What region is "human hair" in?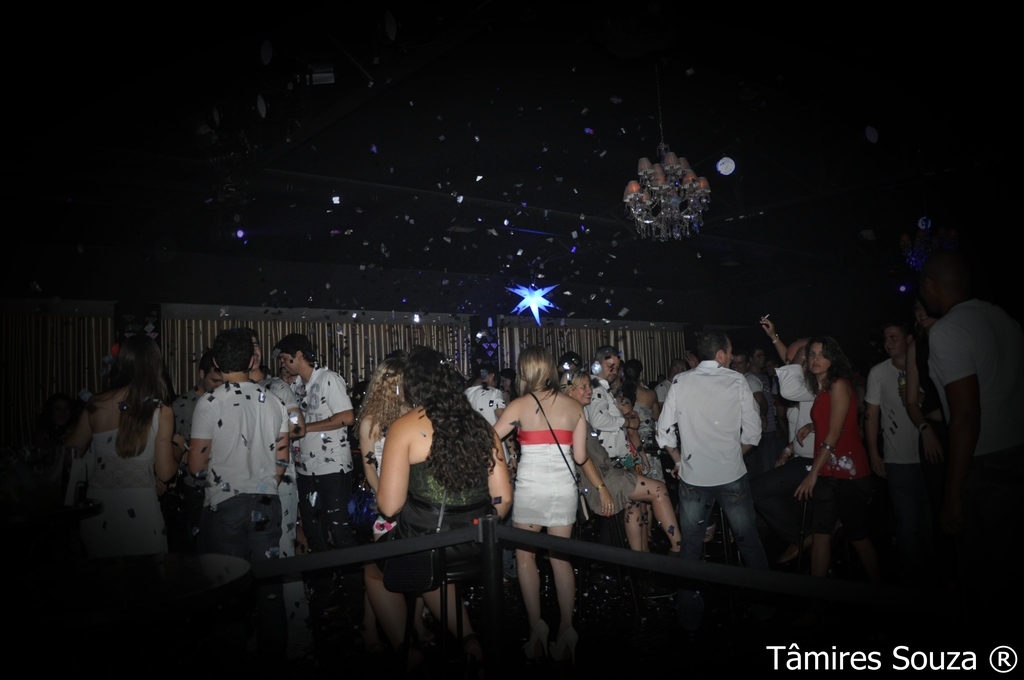
[x1=624, y1=355, x2=644, y2=387].
